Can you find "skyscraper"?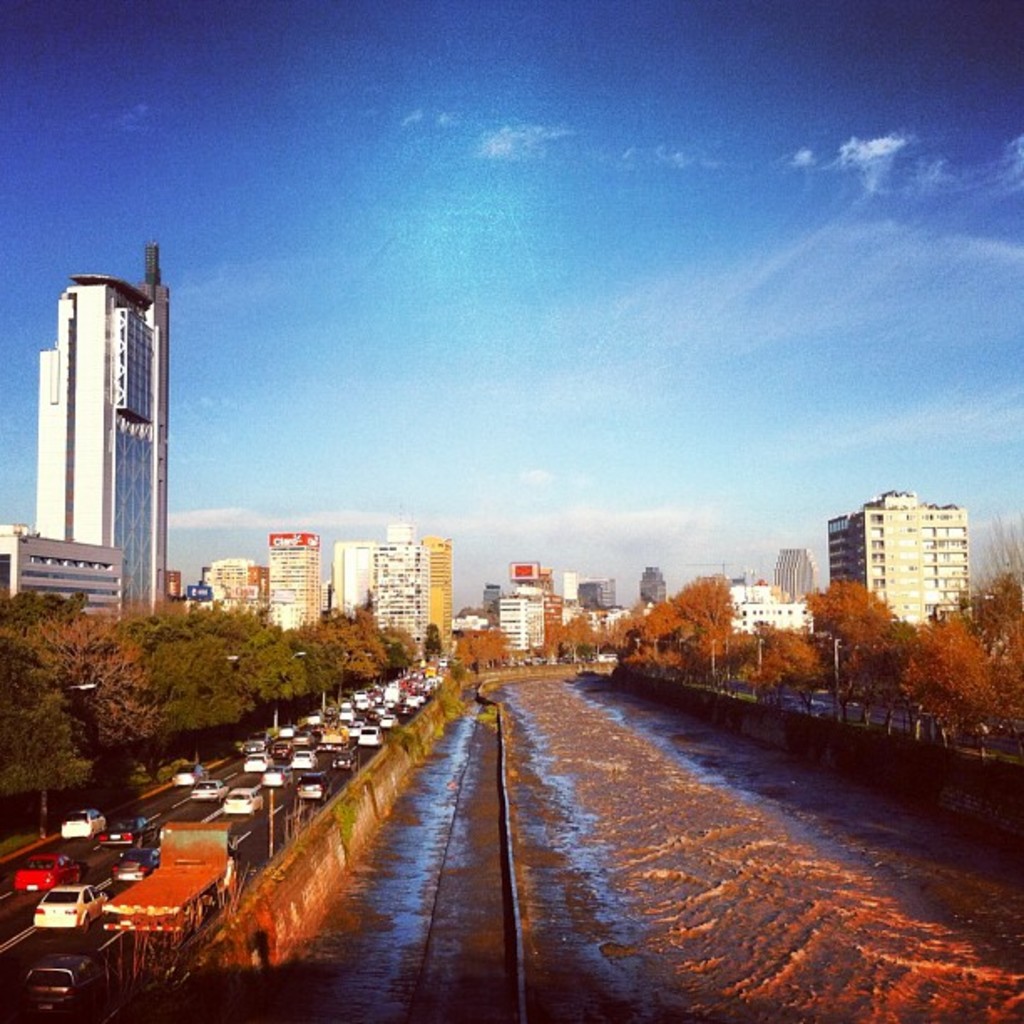
Yes, bounding box: x1=268 y1=529 x2=320 y2=634.
